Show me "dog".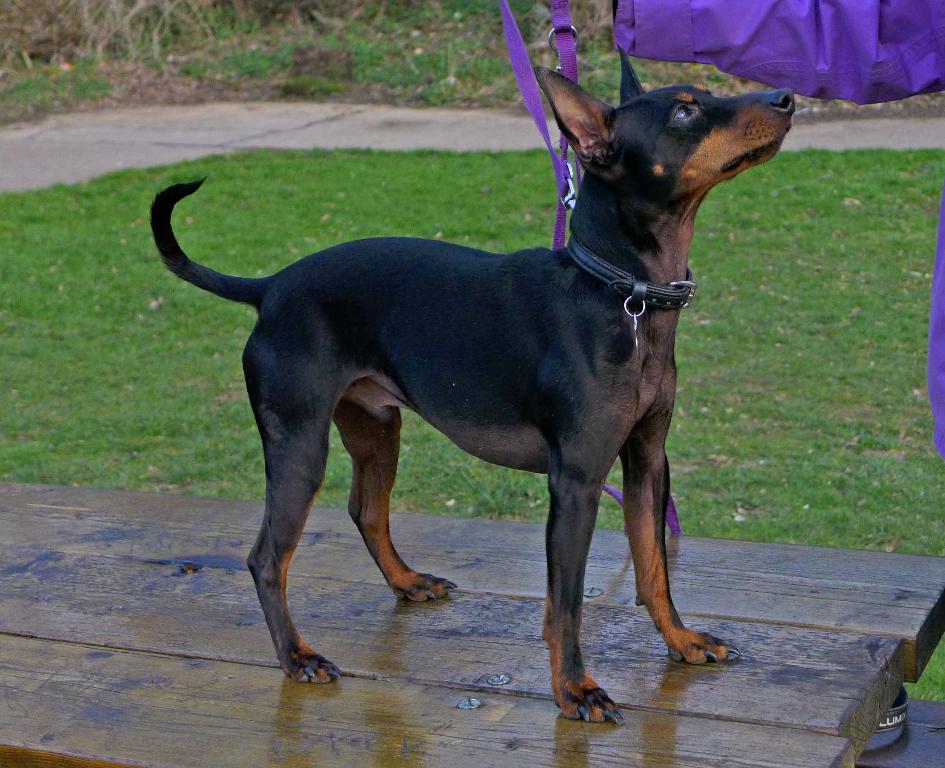
"dog" is here: detection(149, 42, 797, 724).
